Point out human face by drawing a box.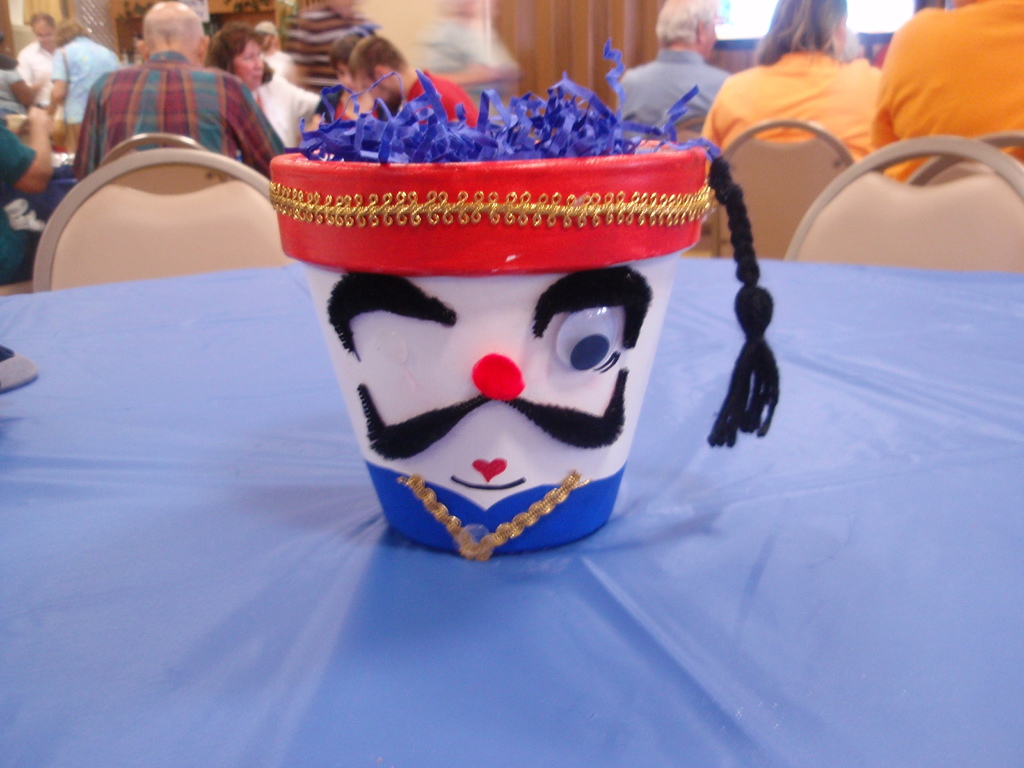
234, 36, 262, 89.
